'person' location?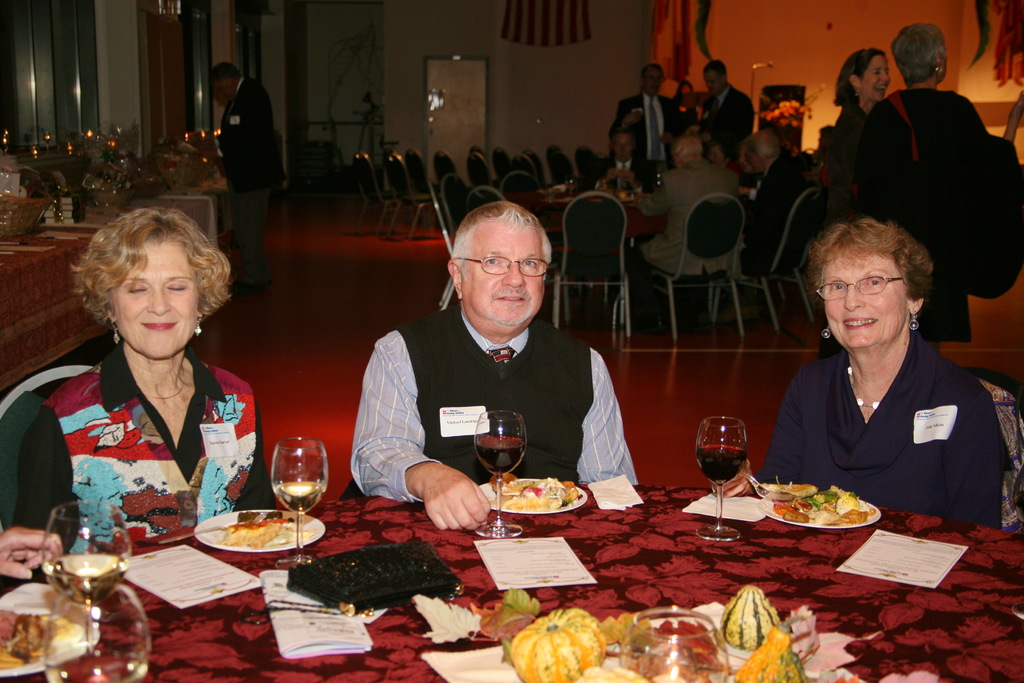
select_region(599, 127, 662, 184)
